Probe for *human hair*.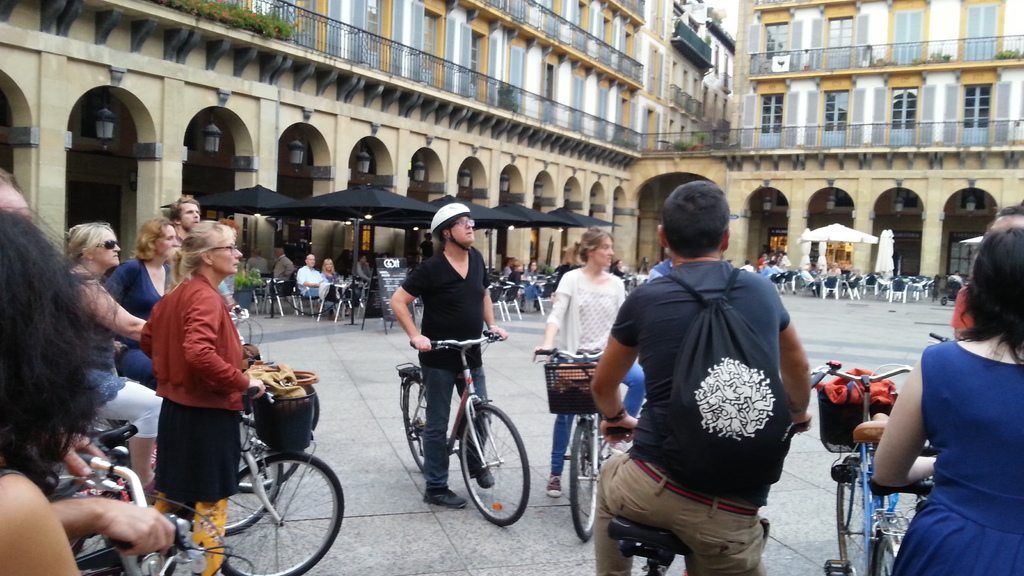
Probe result: (x1=573, y1=227, x2=609, y2=250).
